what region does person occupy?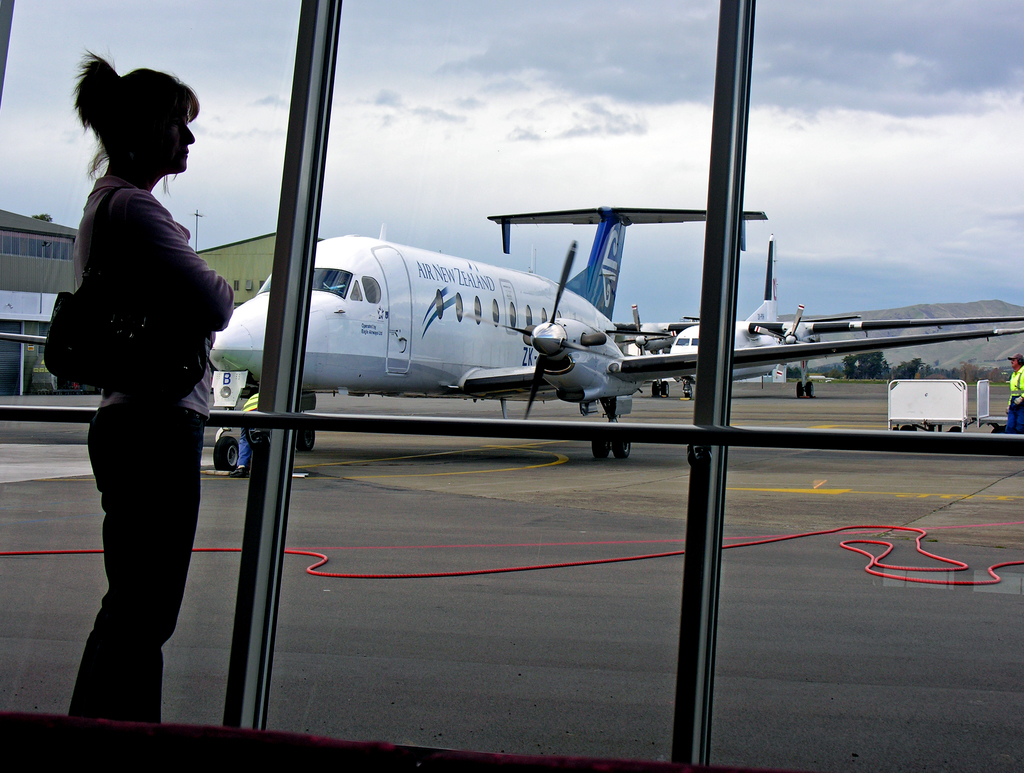
region(43, 79, 245, 733).
